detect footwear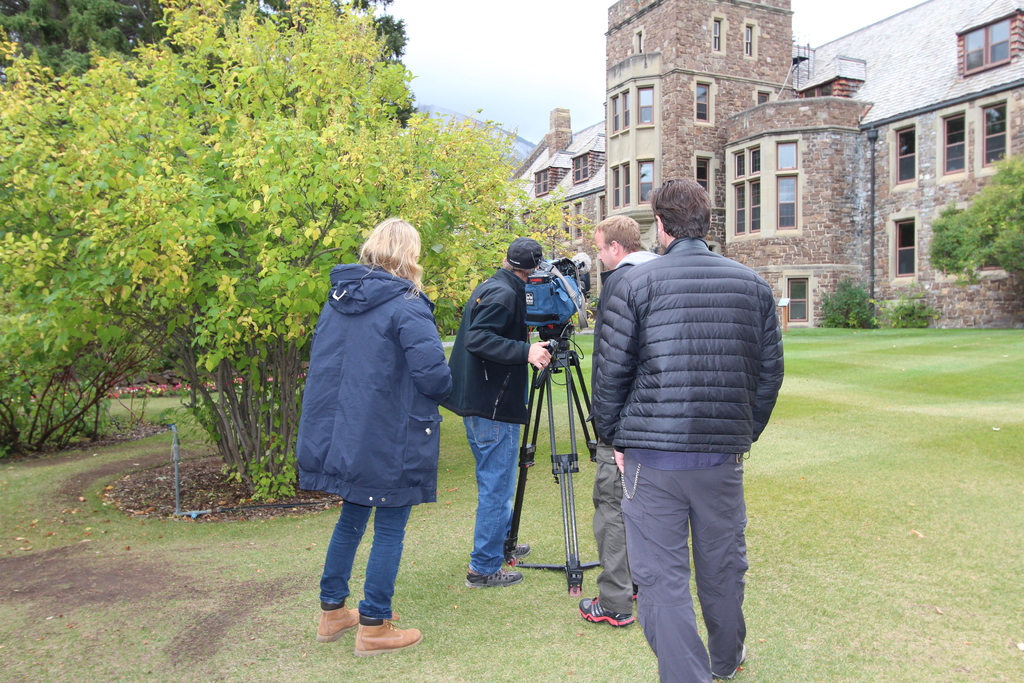
crop(328, 597, 412, 663)
